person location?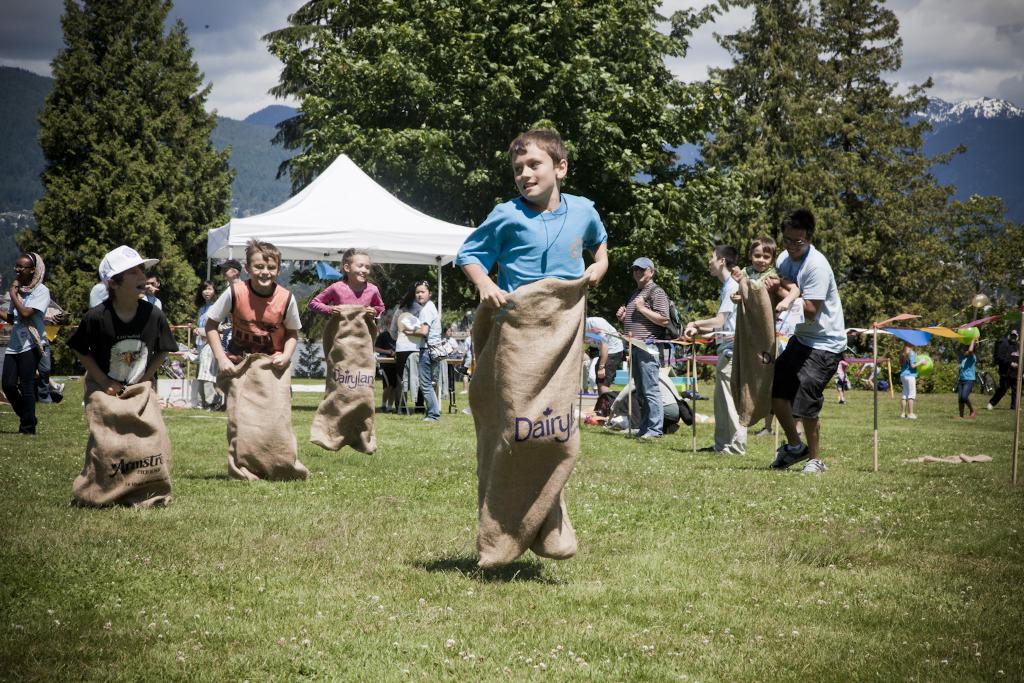
{"left": 206, "top": 237, "right": 313, "bottom": 483}
